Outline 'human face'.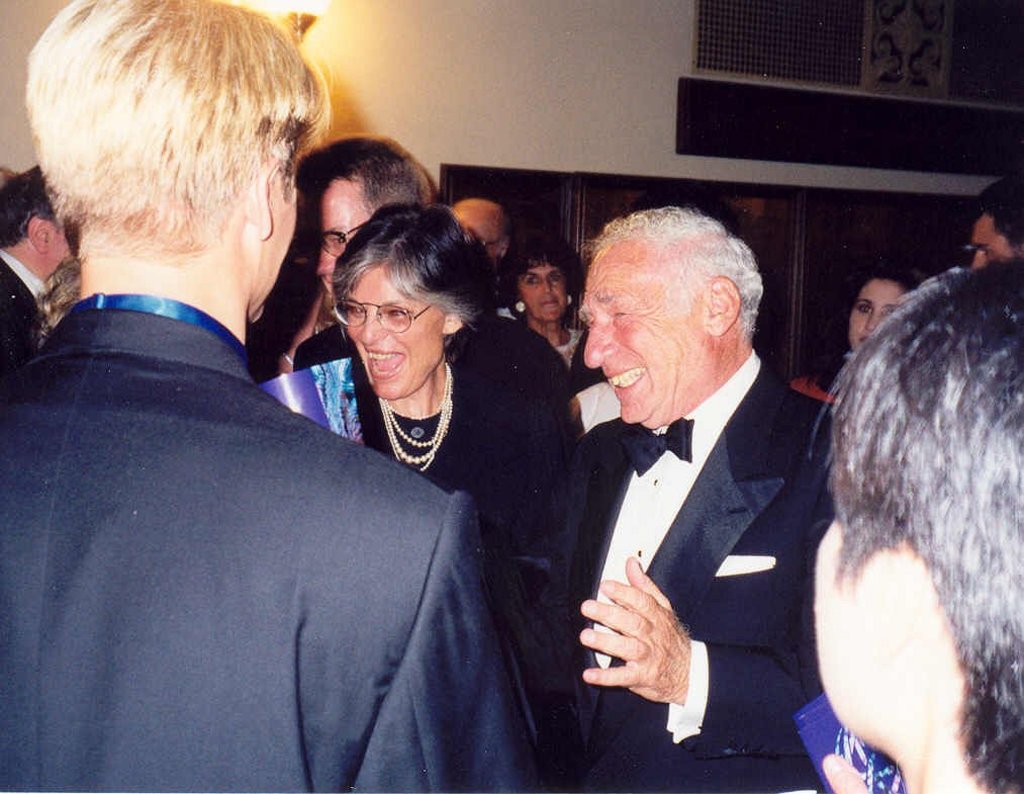
Outline: {"x1": 812, "y1": 507, "x2": 886, "y2": 728}.
